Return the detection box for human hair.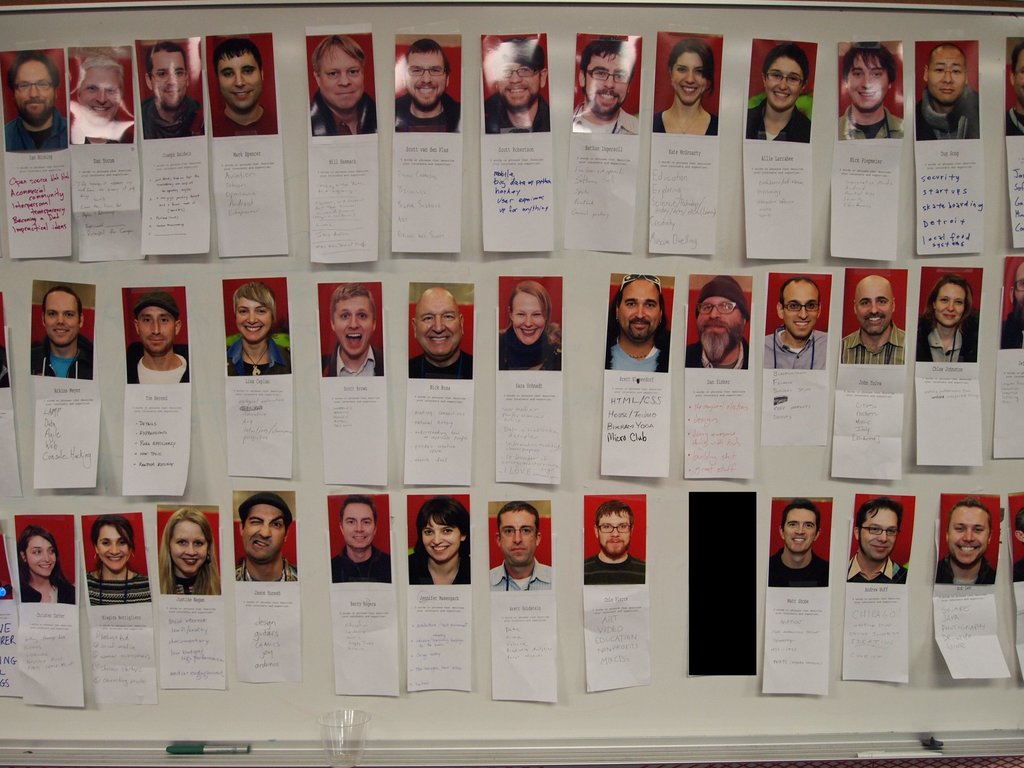
bbox(763, 41, 812, 90).
